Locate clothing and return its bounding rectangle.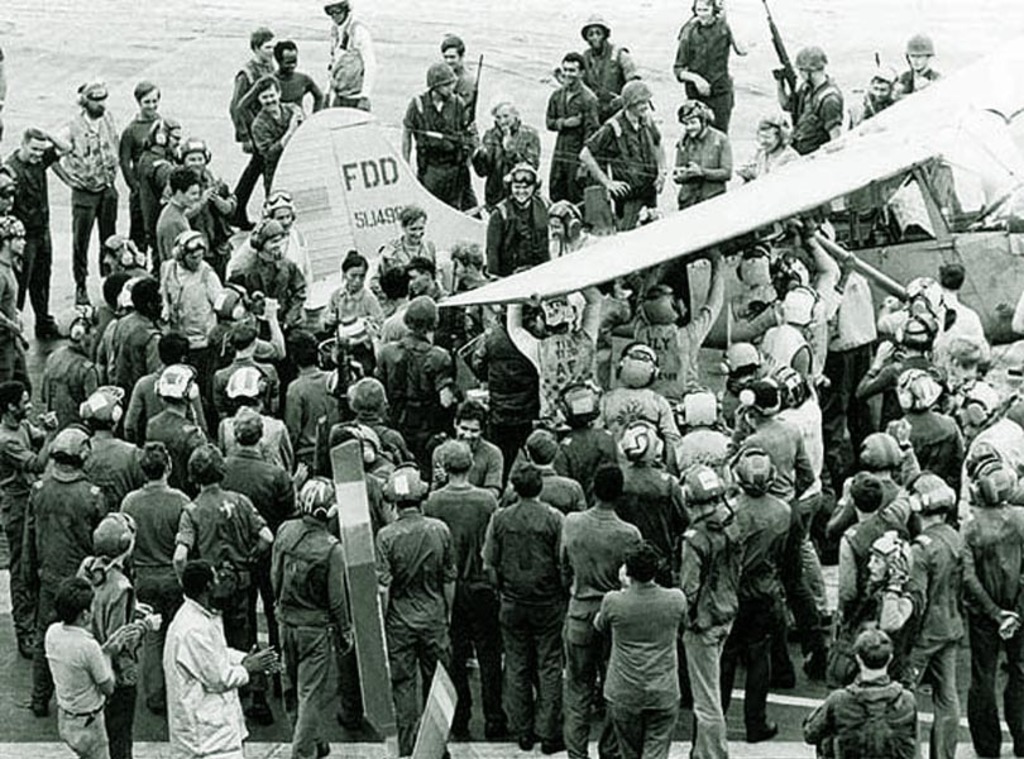
bbox(188, 163, 236, 237).
